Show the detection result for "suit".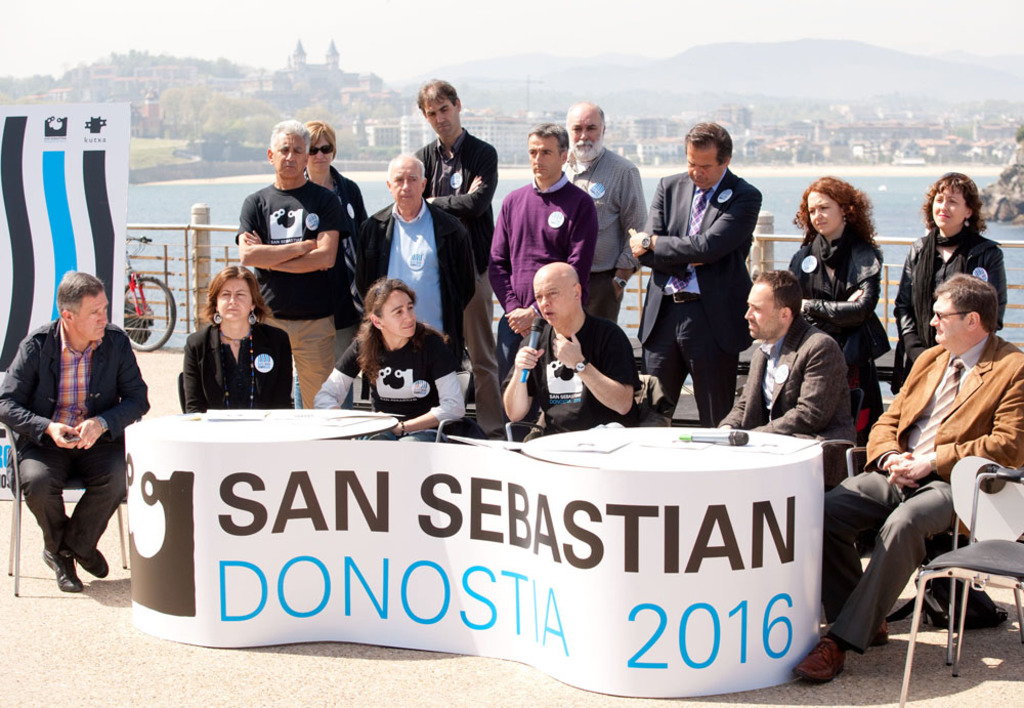
822,330,1023,650.
